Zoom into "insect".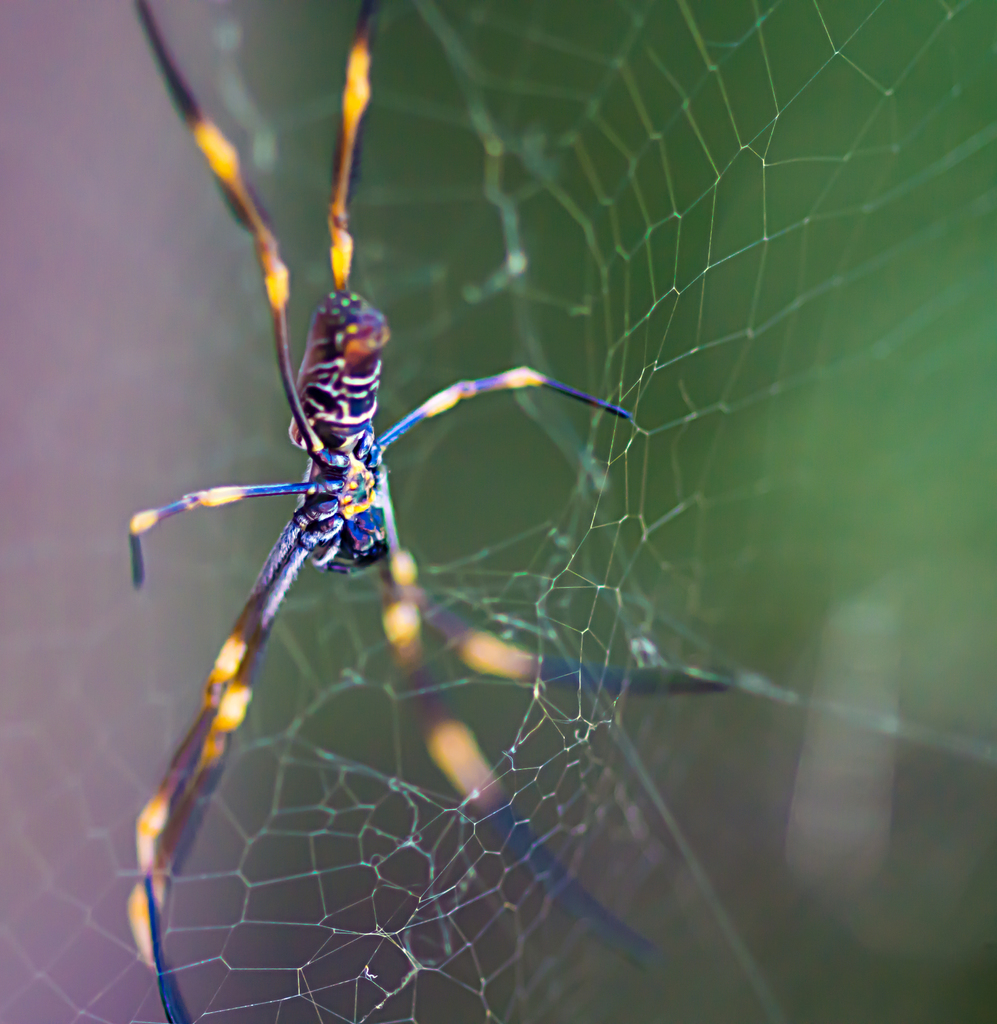
Zoom target: box(121, 0, 746, 1023).
